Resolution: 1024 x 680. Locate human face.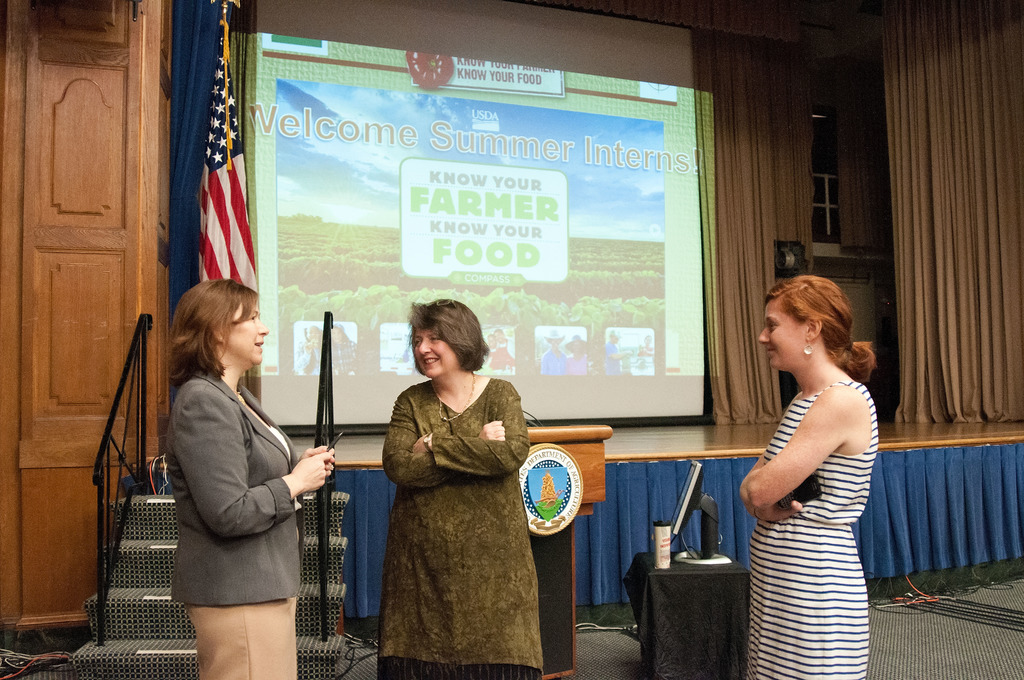
x1=759, y1=306, x2=796, y2=369.
